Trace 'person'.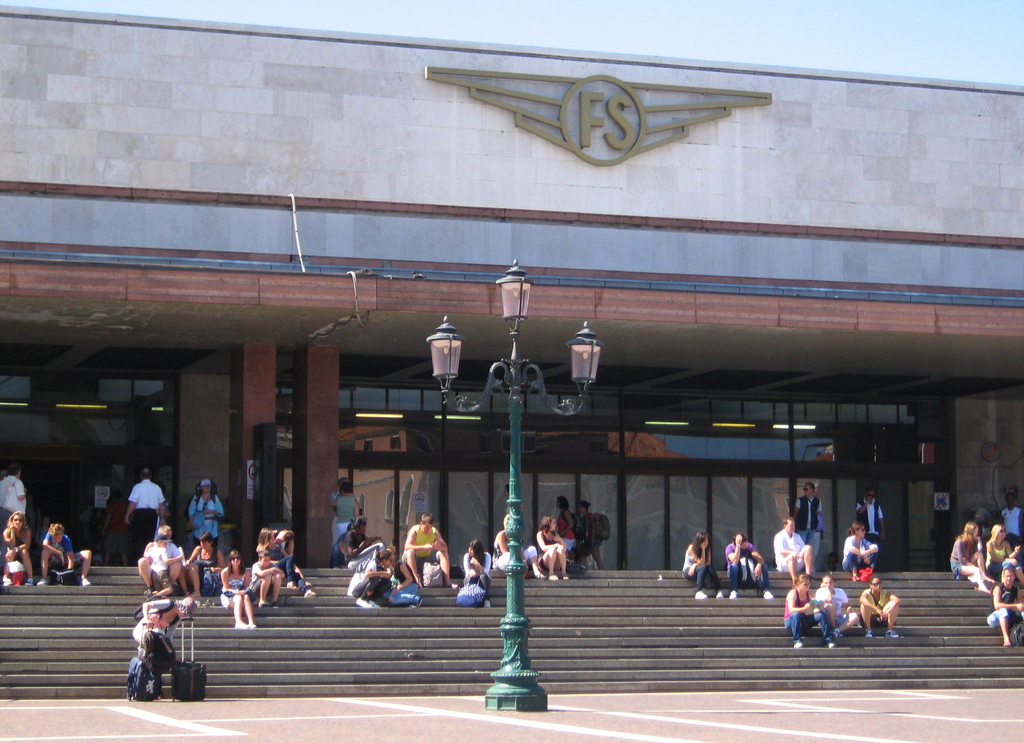
Traced to left=819, top=573, right=858, bottom=637.
